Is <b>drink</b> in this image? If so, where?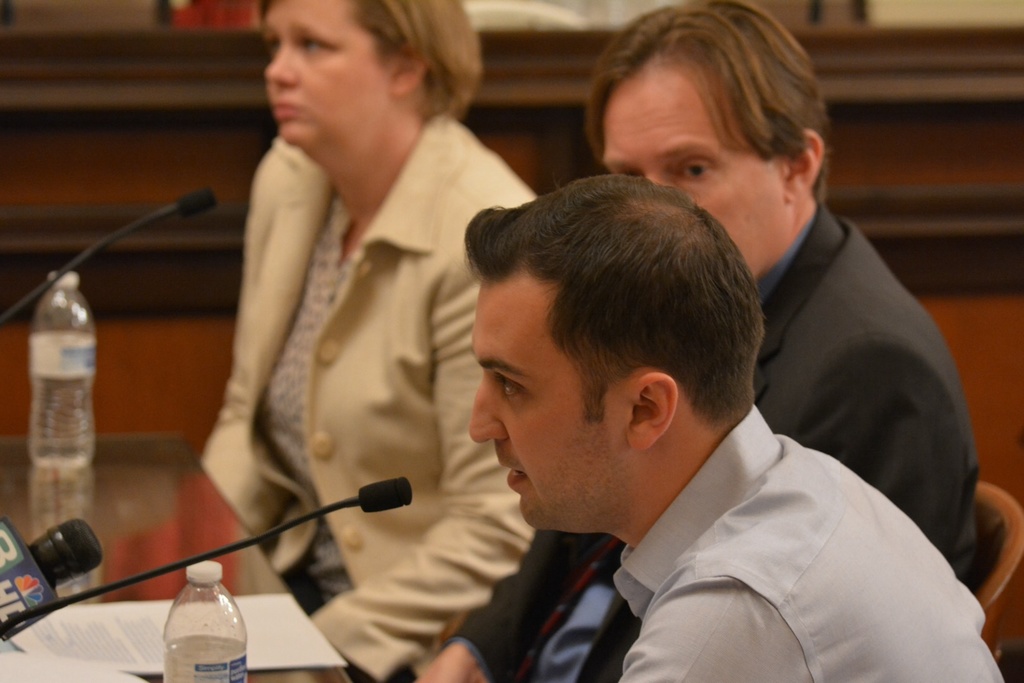
Yes, at 166:636:249:682.
